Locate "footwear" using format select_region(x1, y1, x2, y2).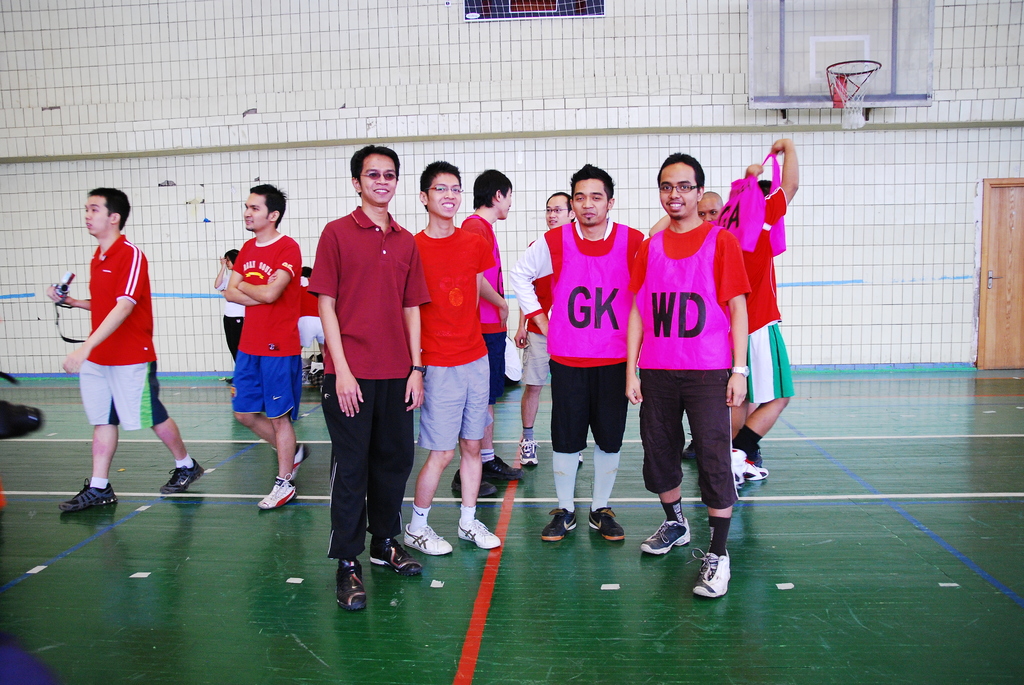
select_region(694, 549, 739, 599).
